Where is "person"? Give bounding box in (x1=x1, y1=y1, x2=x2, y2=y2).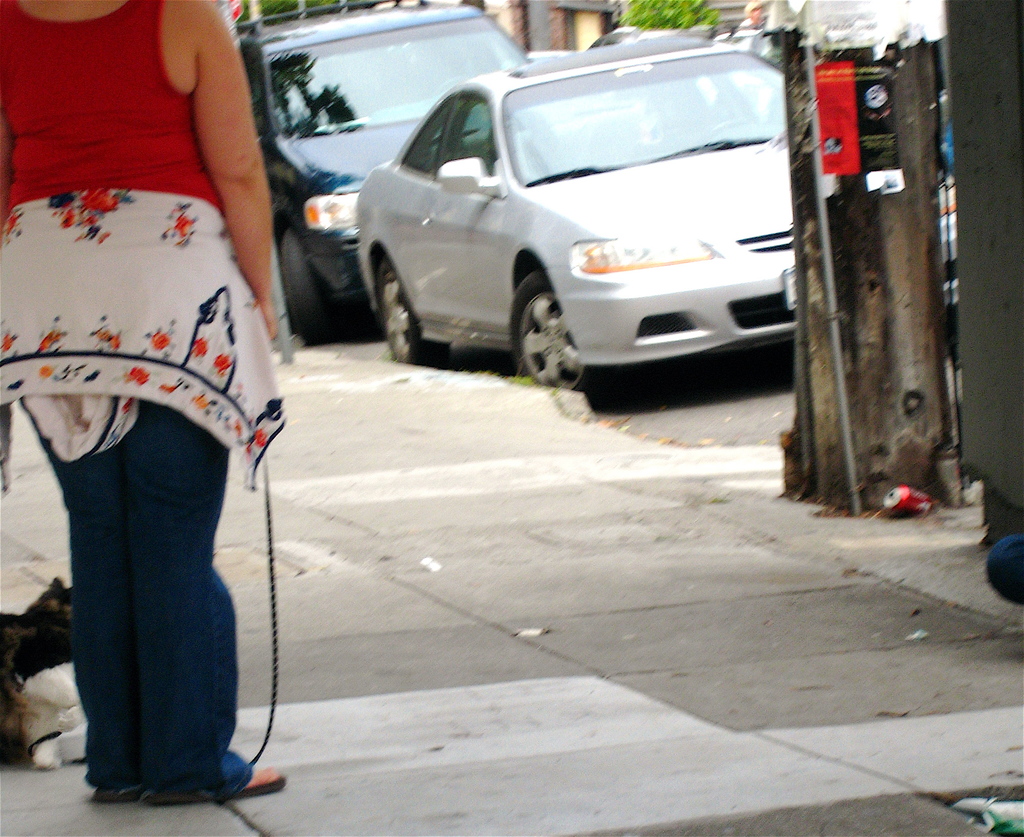
(x1=0, y1=0, x2=289, y2=798).
